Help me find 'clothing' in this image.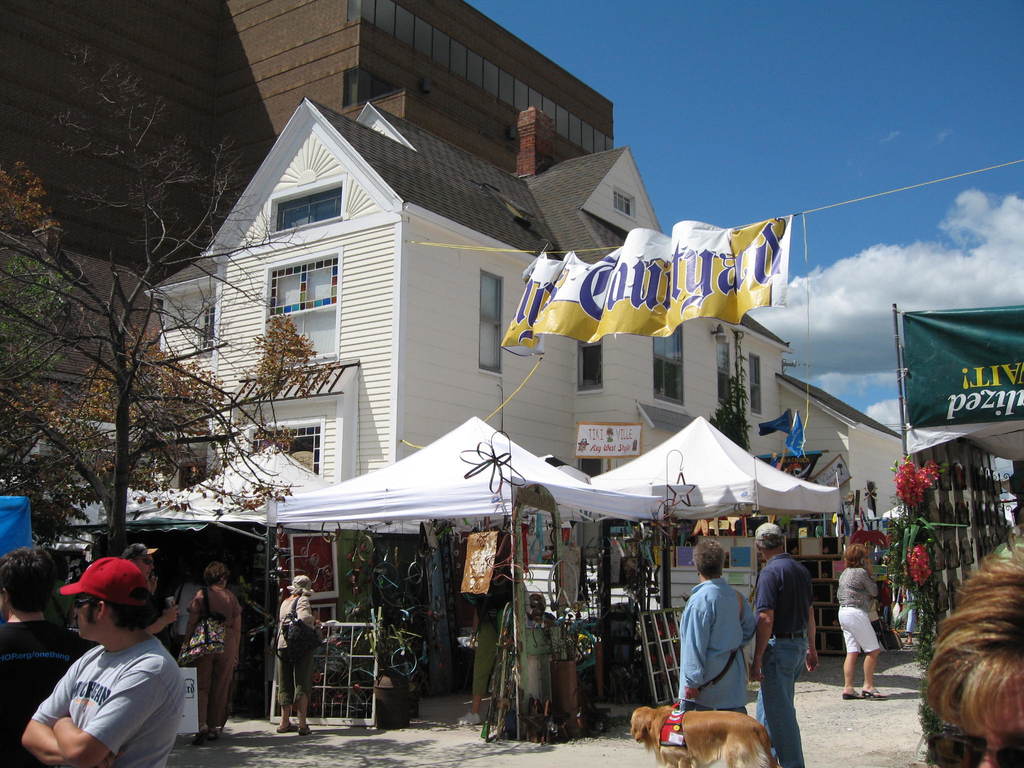
Found it: box=[756, 554, 816, 767].
